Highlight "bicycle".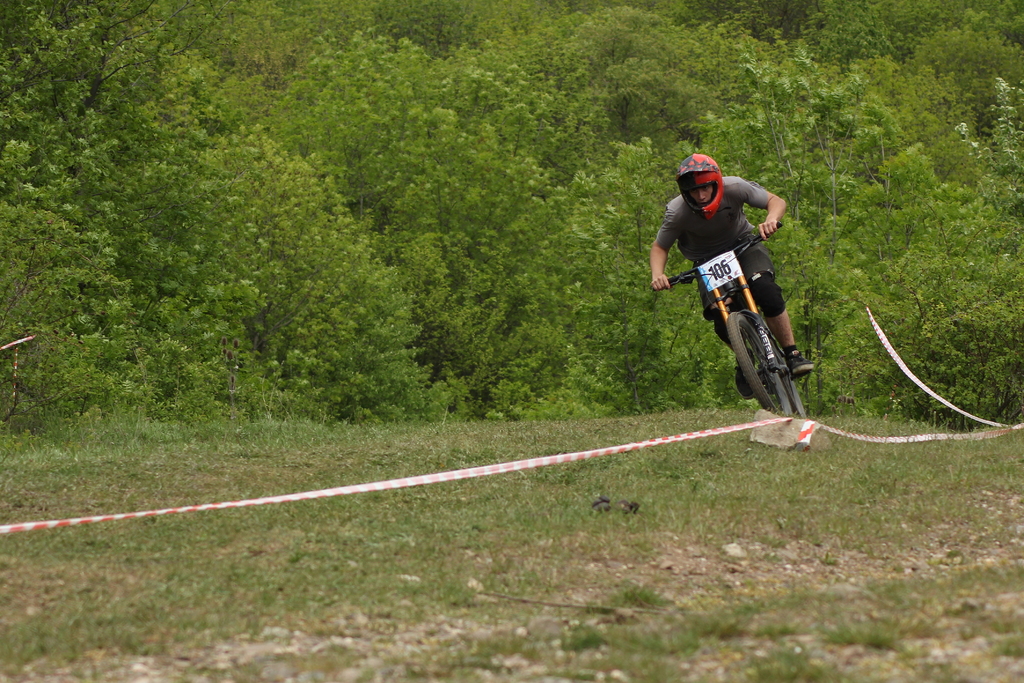
Highlighted region: <box>660,247,835,441</box>.
